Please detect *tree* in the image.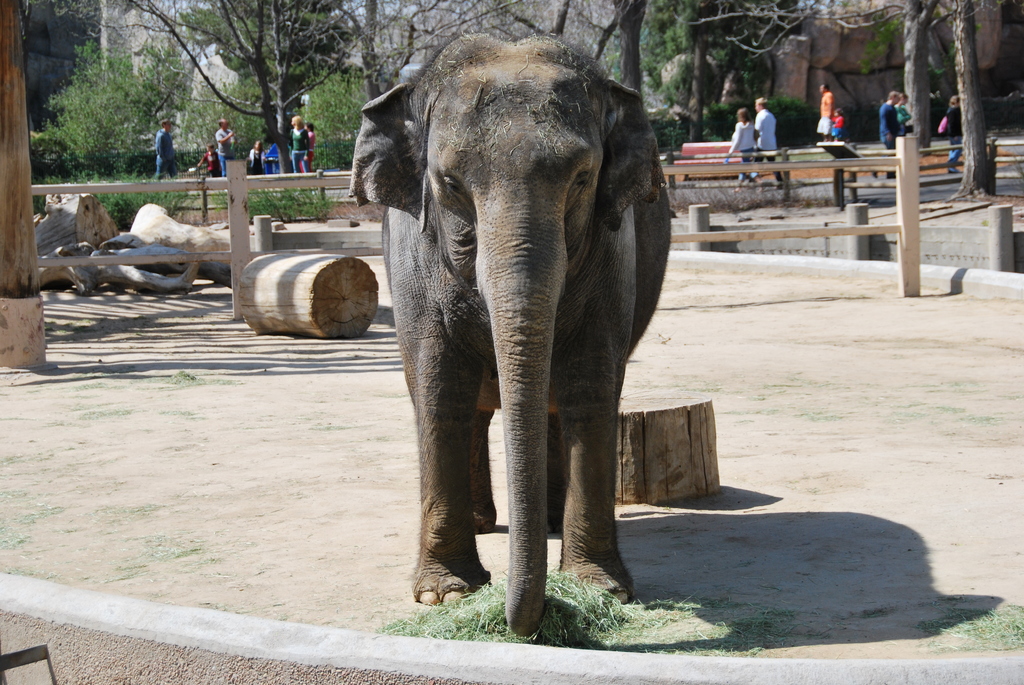
923, 0, 1008, 201.
